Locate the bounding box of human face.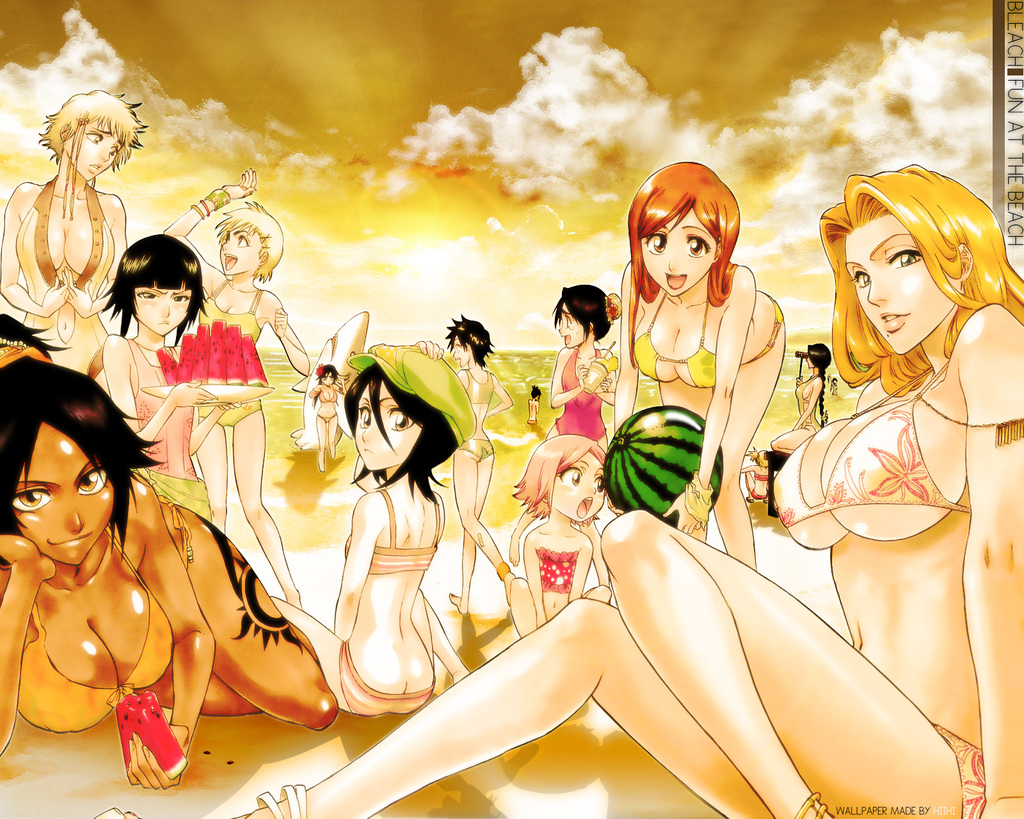
Bounding box: detection(136, 276, 193, 337).
